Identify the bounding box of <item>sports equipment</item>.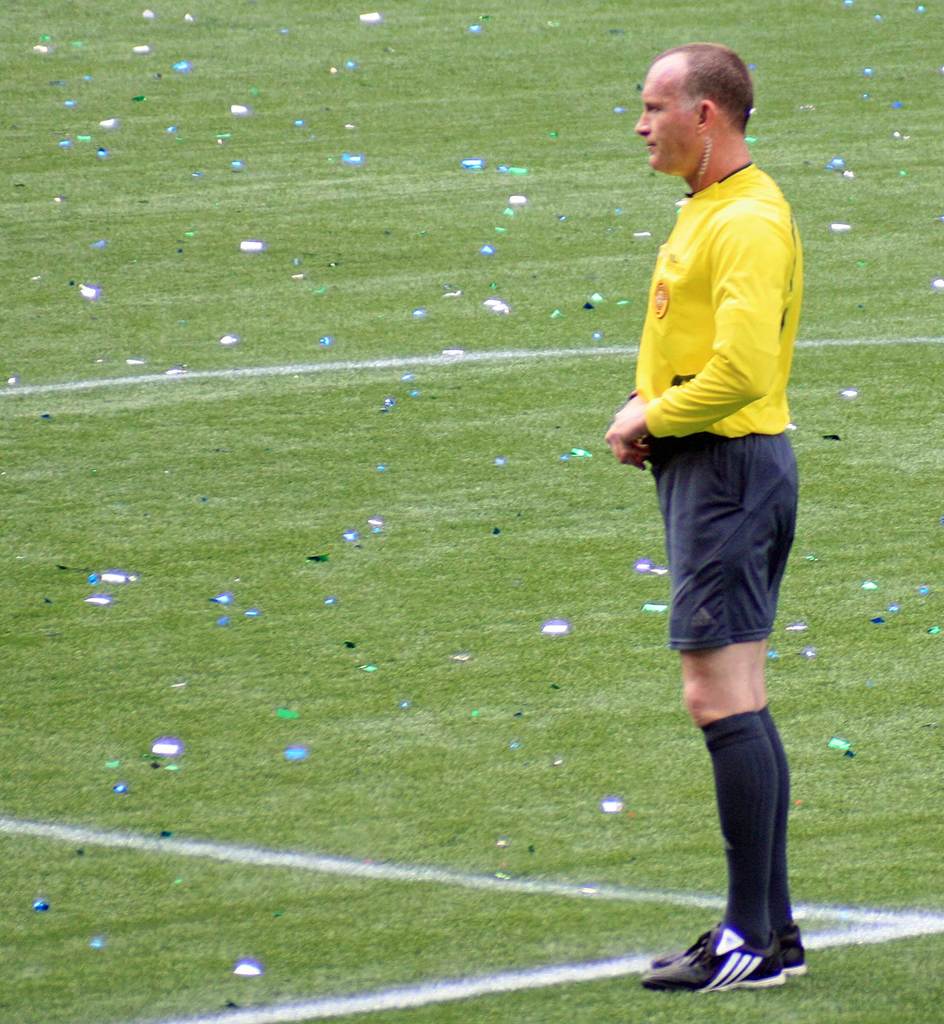
<box>643,925,787,993</box>.
